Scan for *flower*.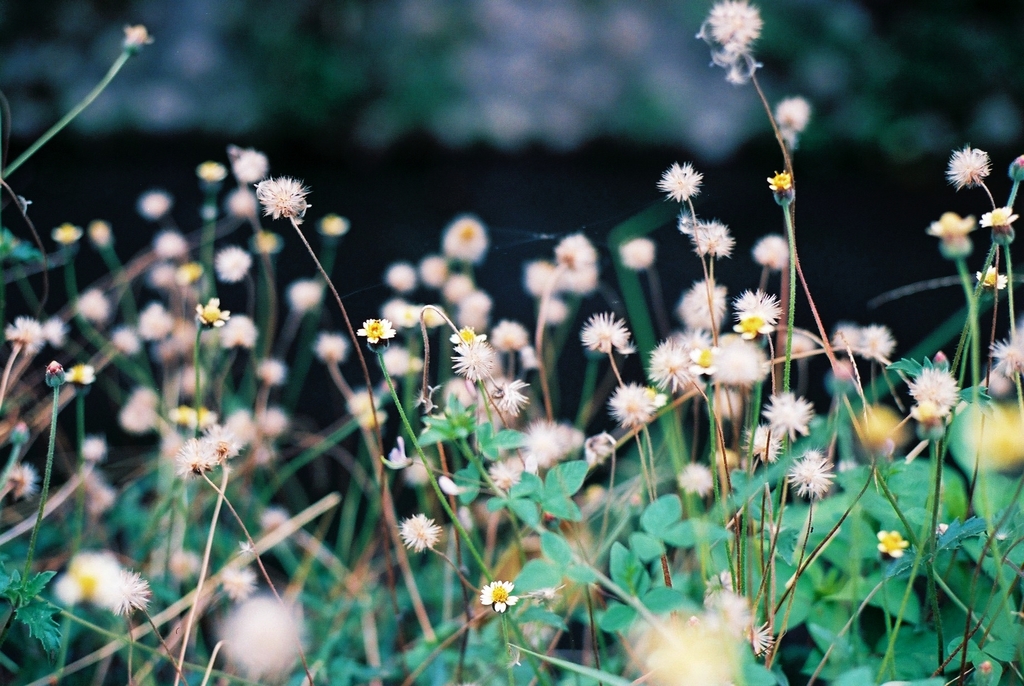
Scan result: <box>678,278,725,327</box>.
